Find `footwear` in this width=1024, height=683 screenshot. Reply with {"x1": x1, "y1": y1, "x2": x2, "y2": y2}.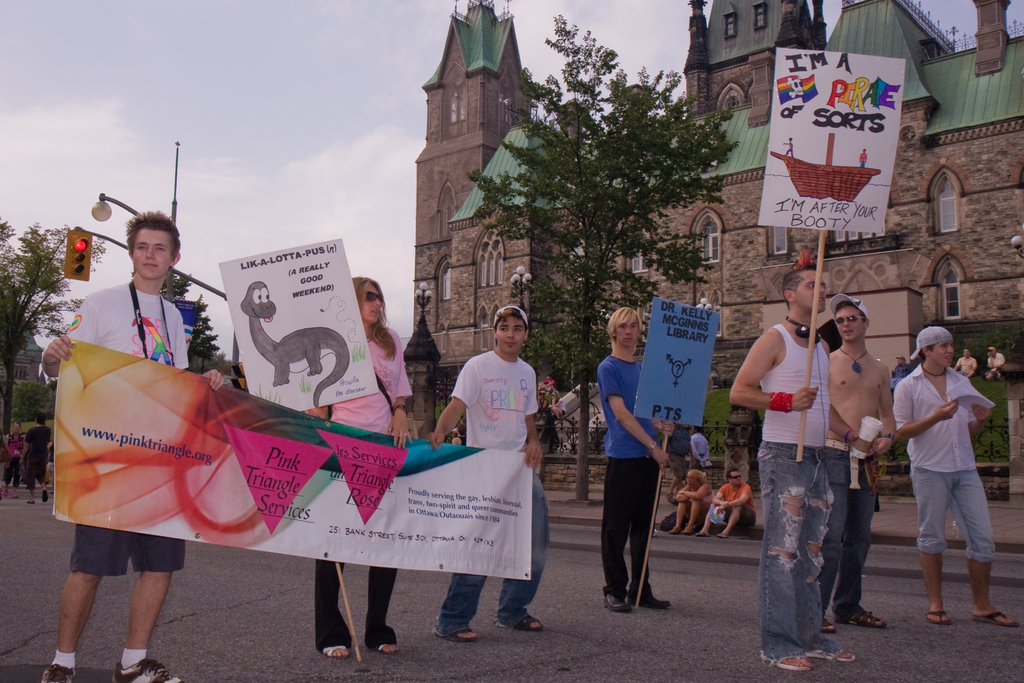
{"x1": 41, "y1": 663, "x2": 76, "y2": 682}.
